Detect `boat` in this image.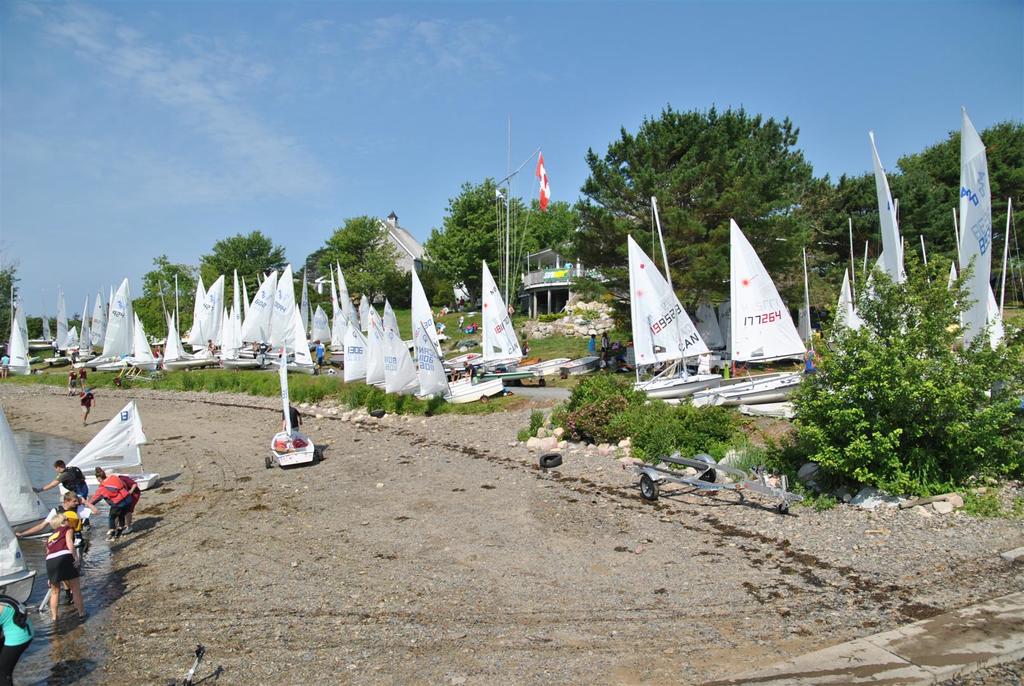
Detection: region(259, 344, 319, 469).
